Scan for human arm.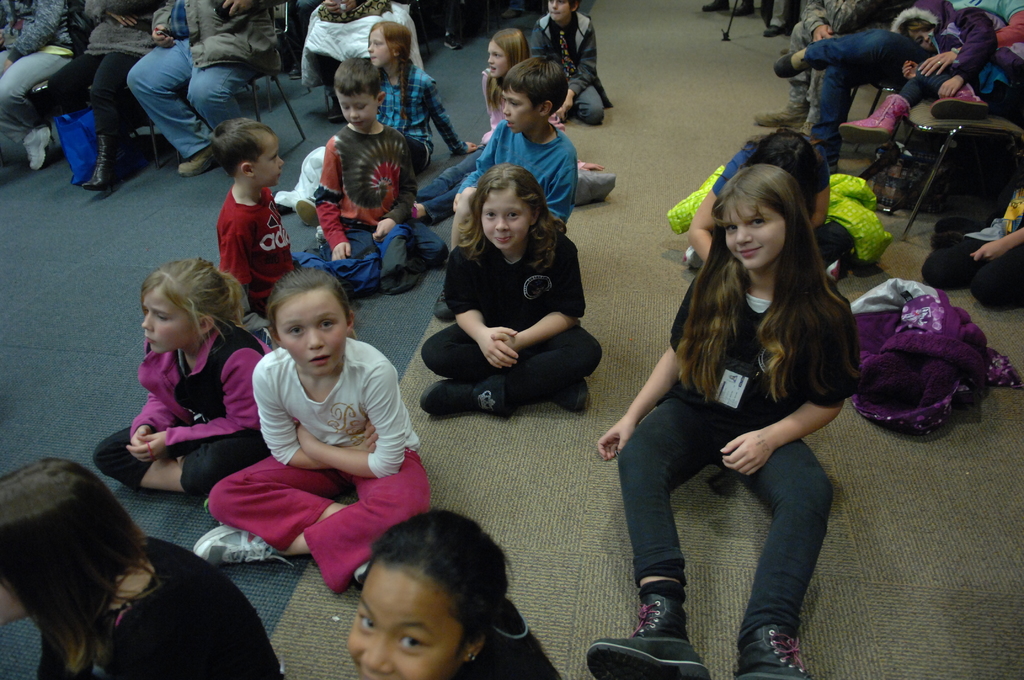
Scan result: pyautogui.locateOnScreen(219, 229, 253, 289).
